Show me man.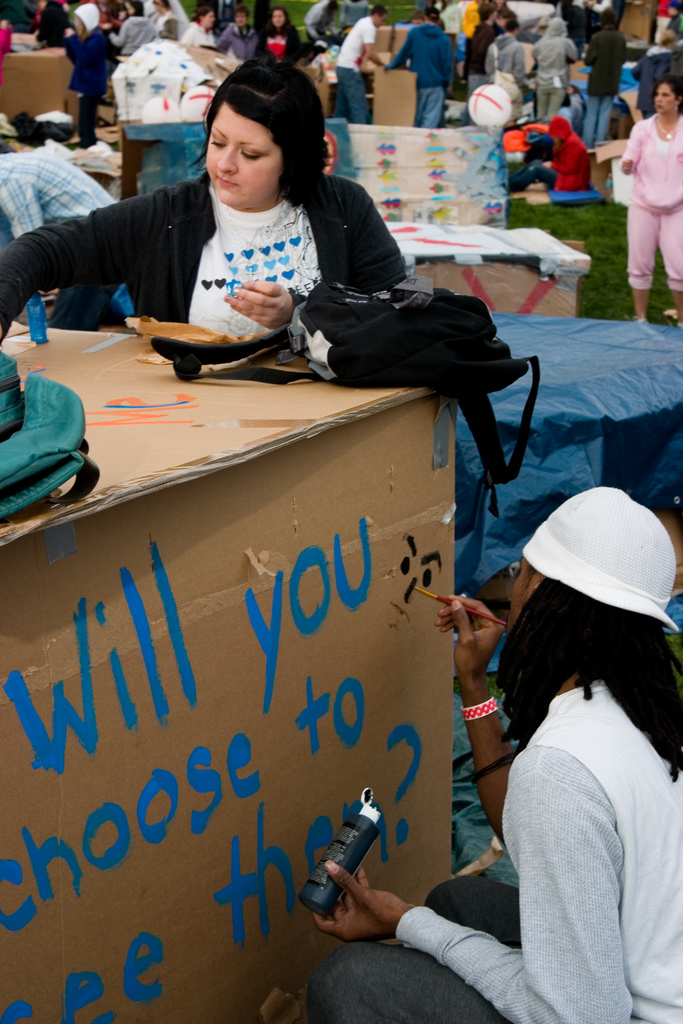
man is here: [left=458, top=0, right=498, bottom=122].
